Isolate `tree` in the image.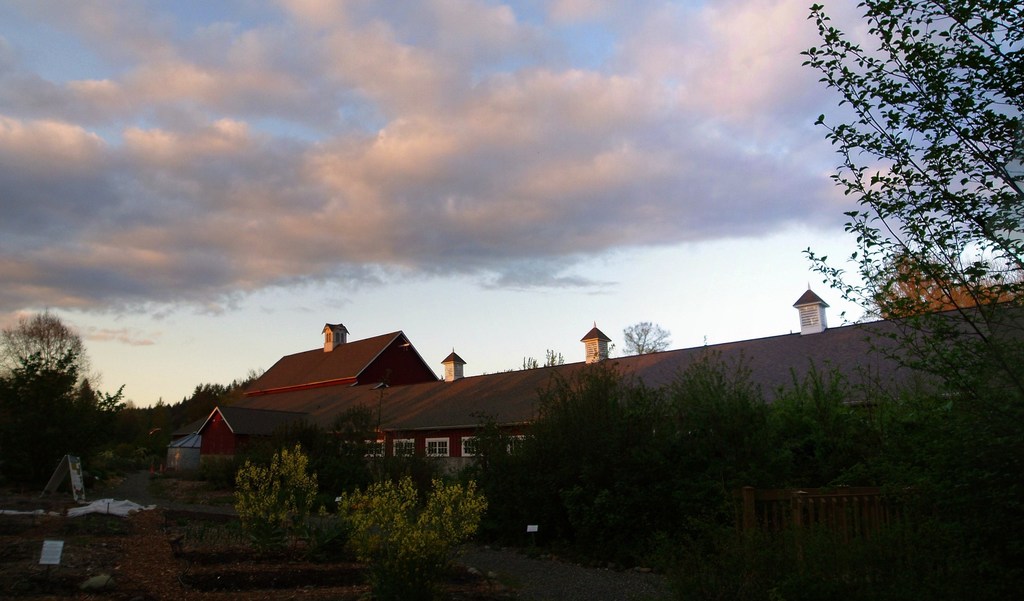
Isolated region: 321 468 490 583.
